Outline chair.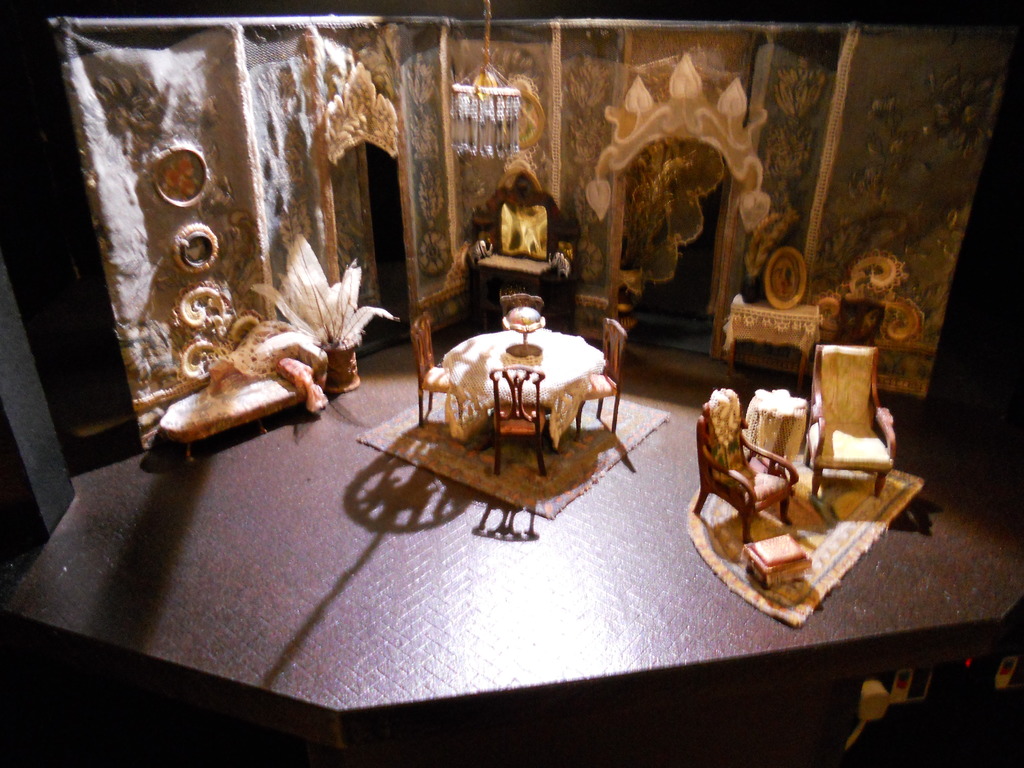
Outline: {"left": 395, "top": 307, "right": 472, "bottom": 435}.
